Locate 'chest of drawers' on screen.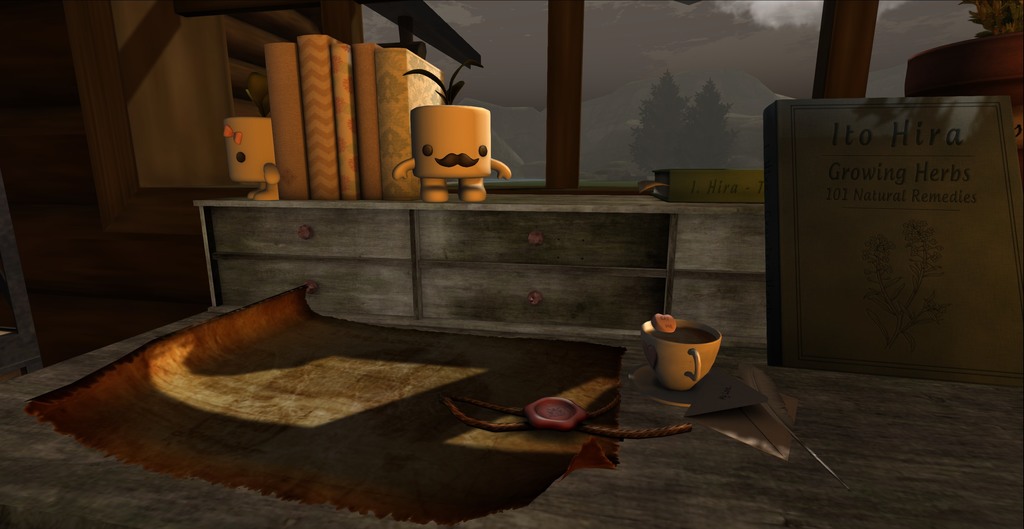
On screen at (192,195,767,356).
